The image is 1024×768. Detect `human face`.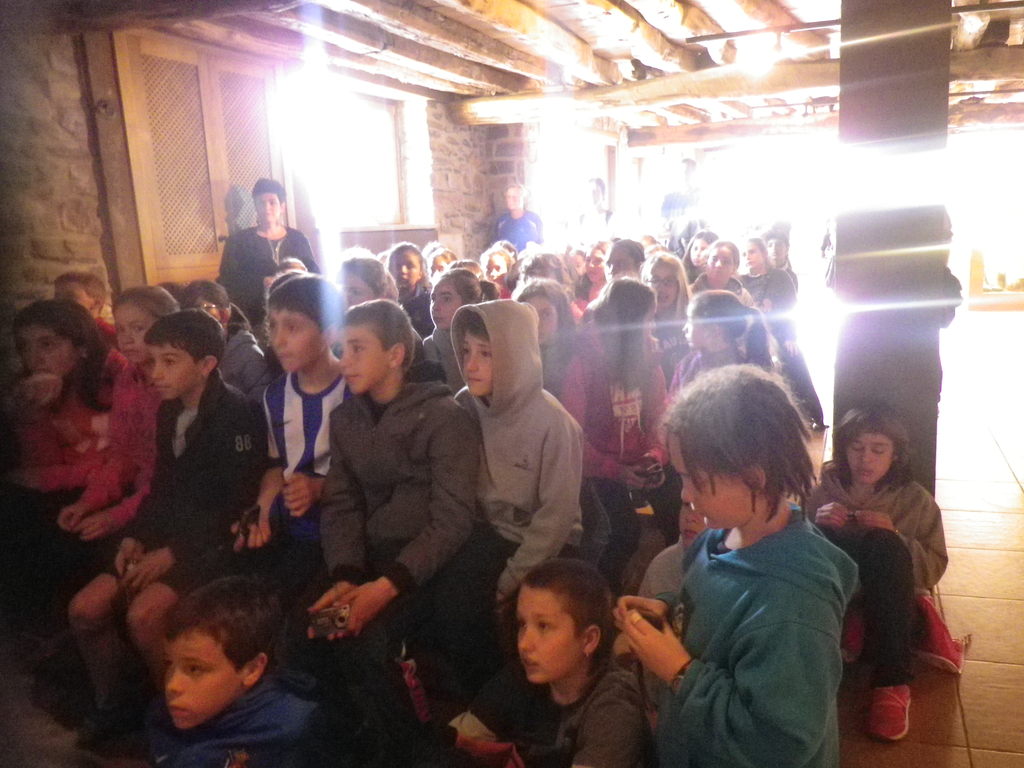
Detection: pyautogui.locateOnScreen(150, 341, 201, 401).
